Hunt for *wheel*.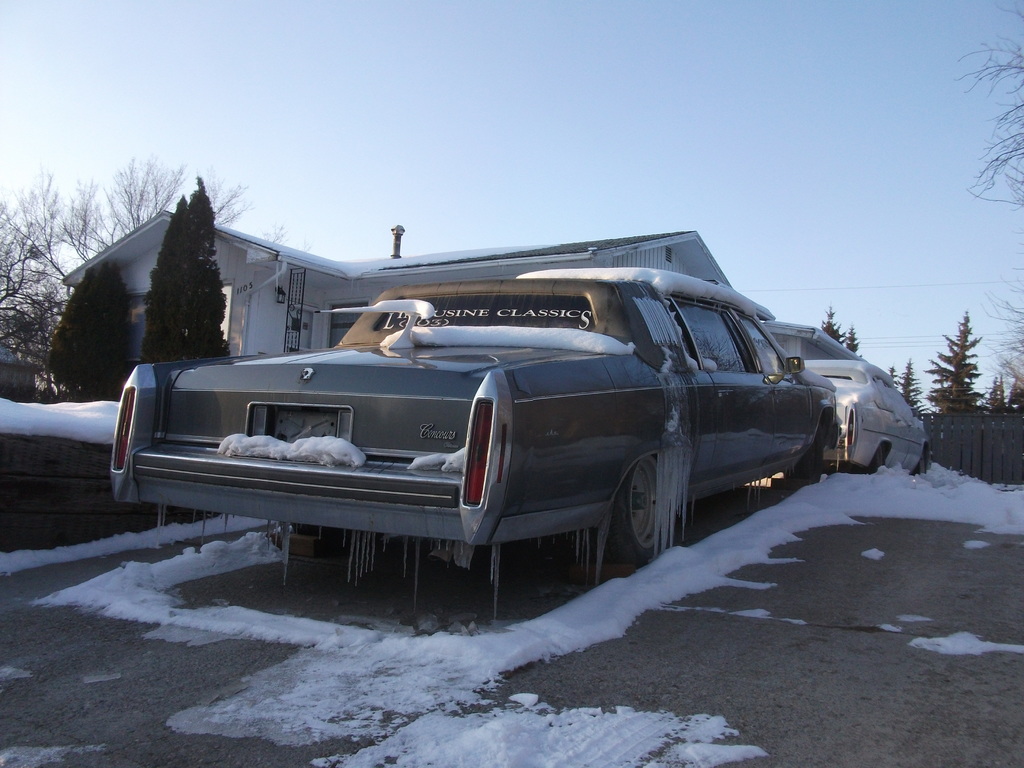
Hunted down at box(785, 426, 826, 486).
